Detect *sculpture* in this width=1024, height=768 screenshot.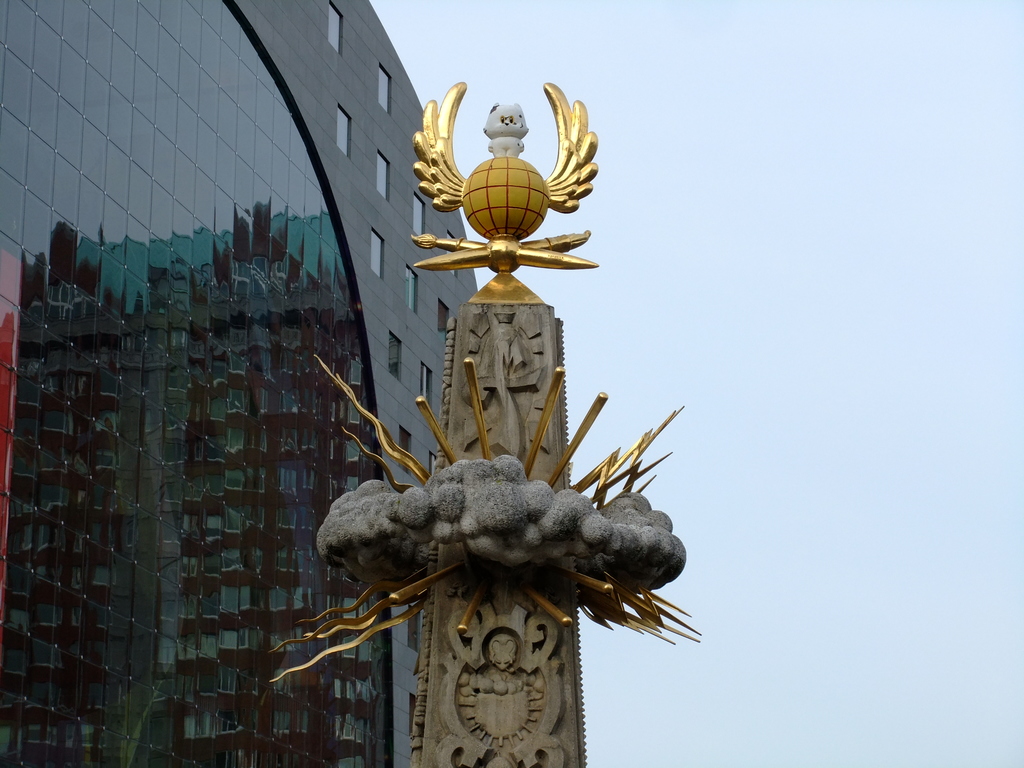
Detection: (253,90,681,754).
